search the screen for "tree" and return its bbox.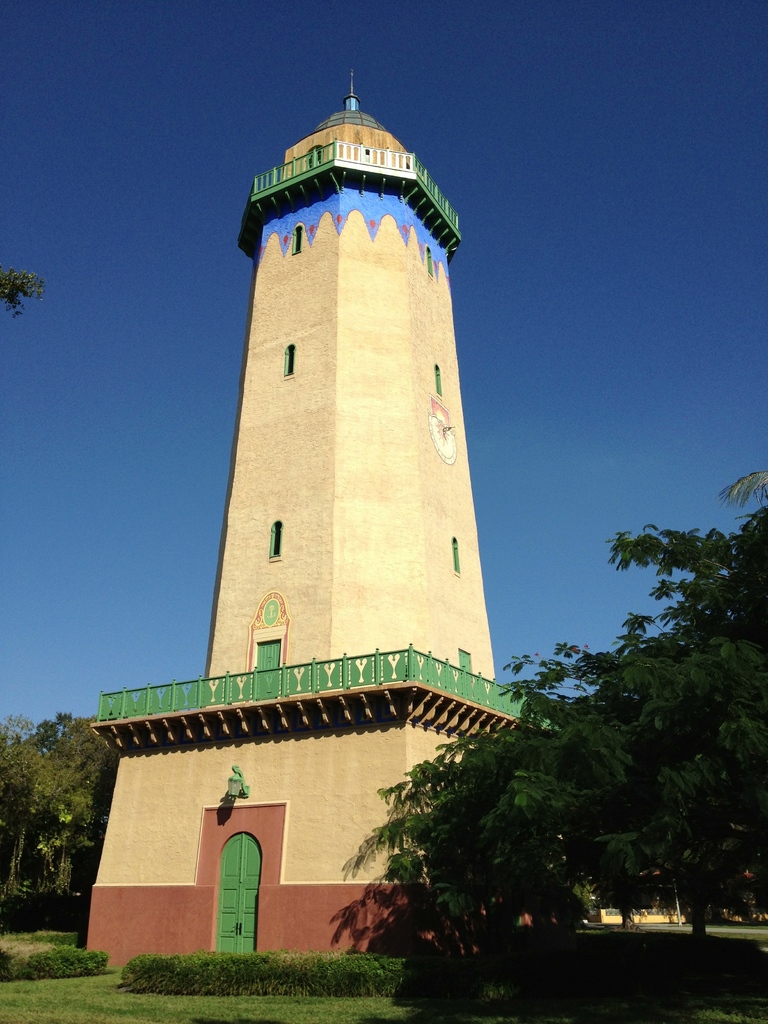
Found: [left=0, top=707, right=126, bottom=941].
